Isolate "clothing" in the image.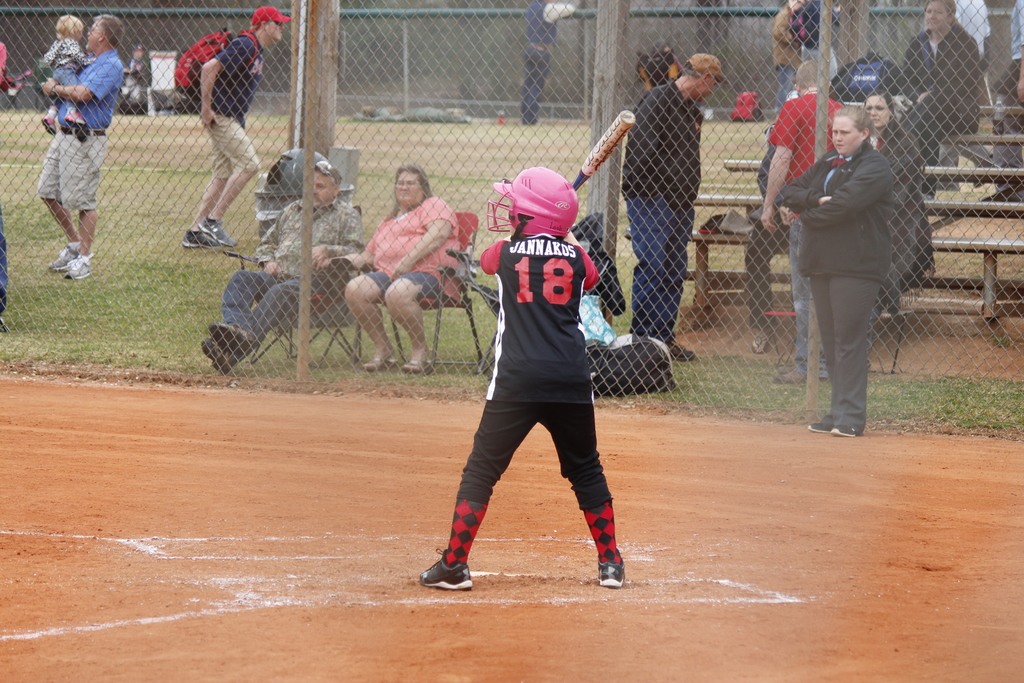
Isolated region: Rect(223, 267, 340, 364).
